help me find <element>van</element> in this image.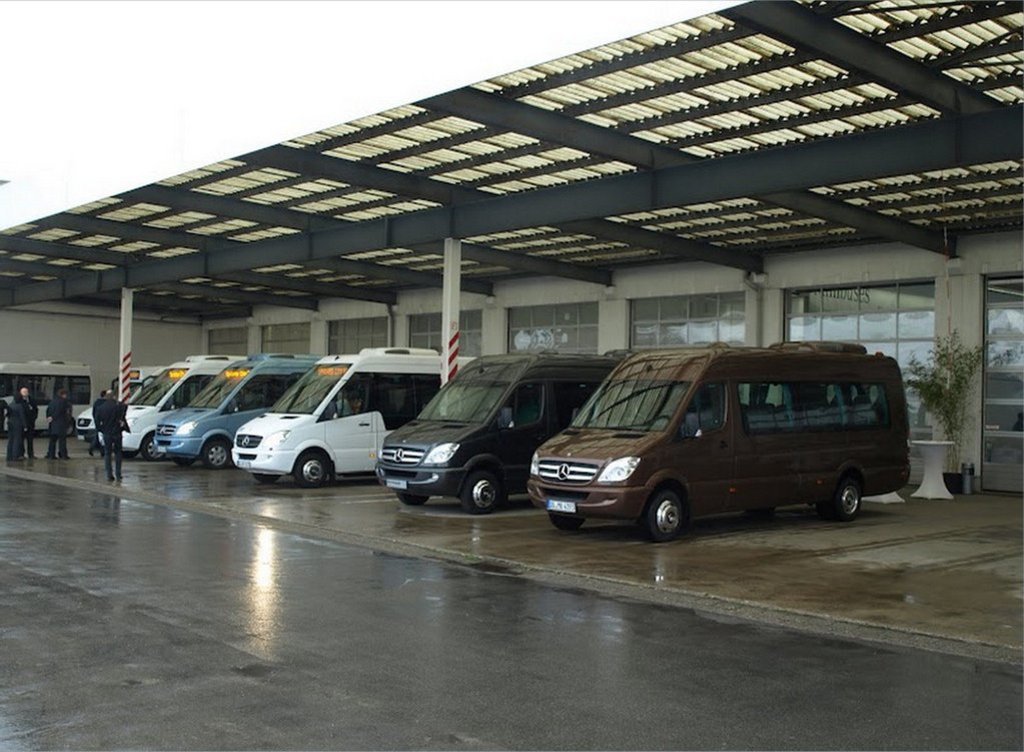
Found it: crop(98, 350, 248, 464).
